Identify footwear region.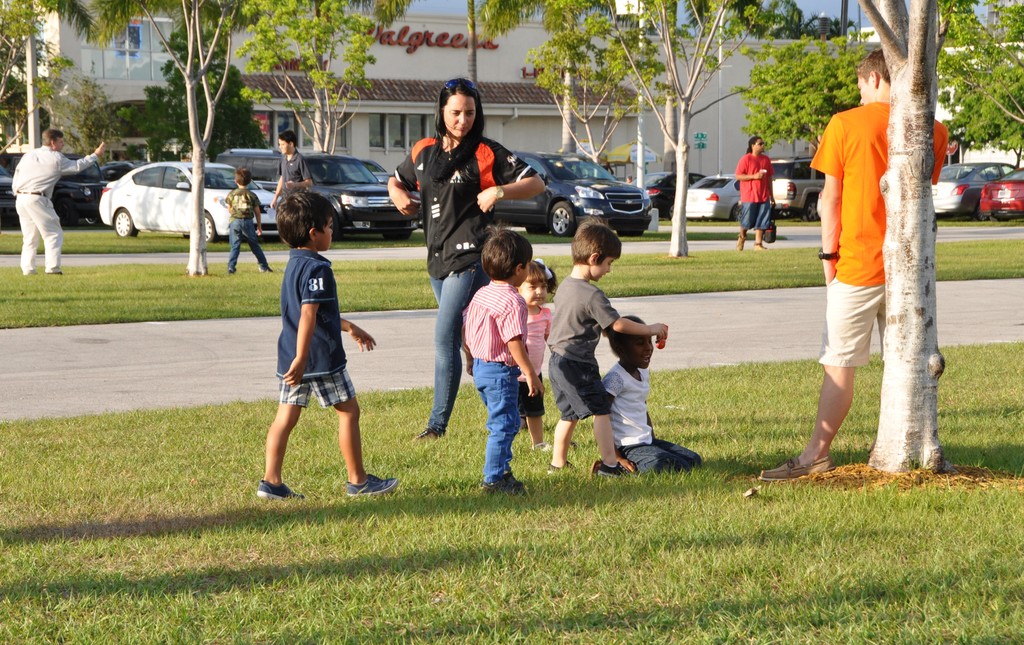
Region: (753, 241, 767, 251).
